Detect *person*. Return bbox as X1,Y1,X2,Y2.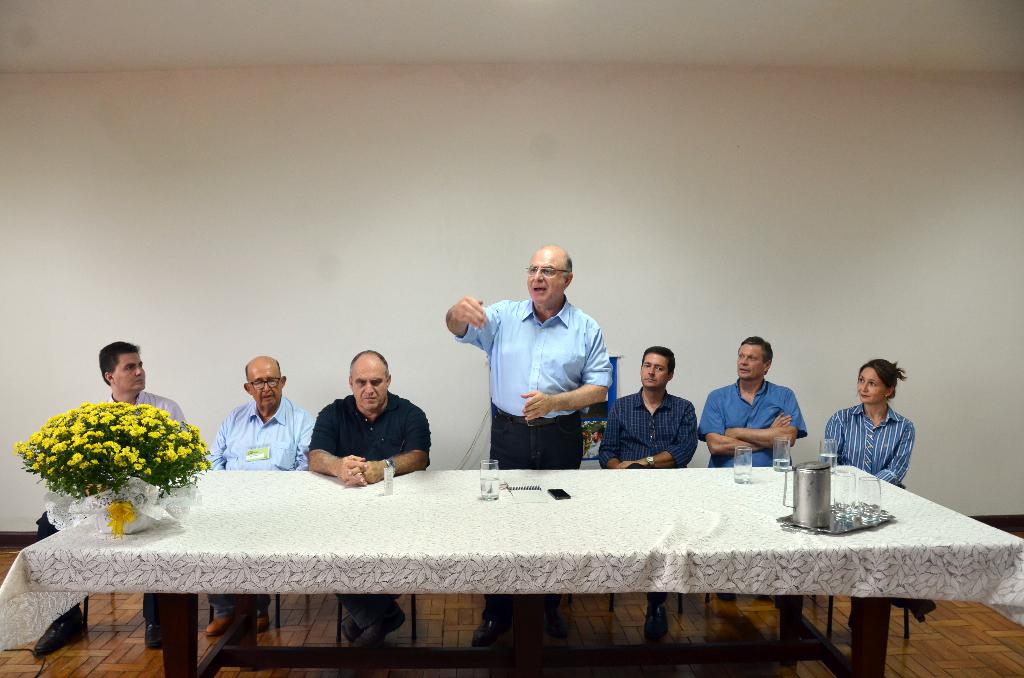
696,332,808,467.
